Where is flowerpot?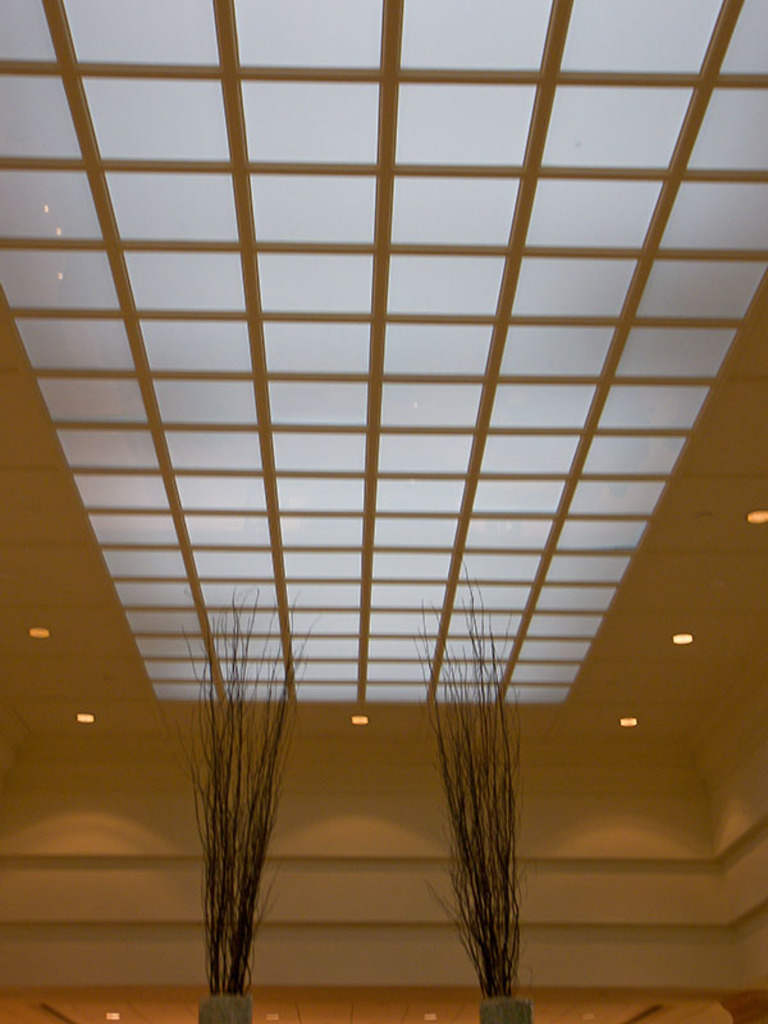
region(172, 648, 293, 1007).
